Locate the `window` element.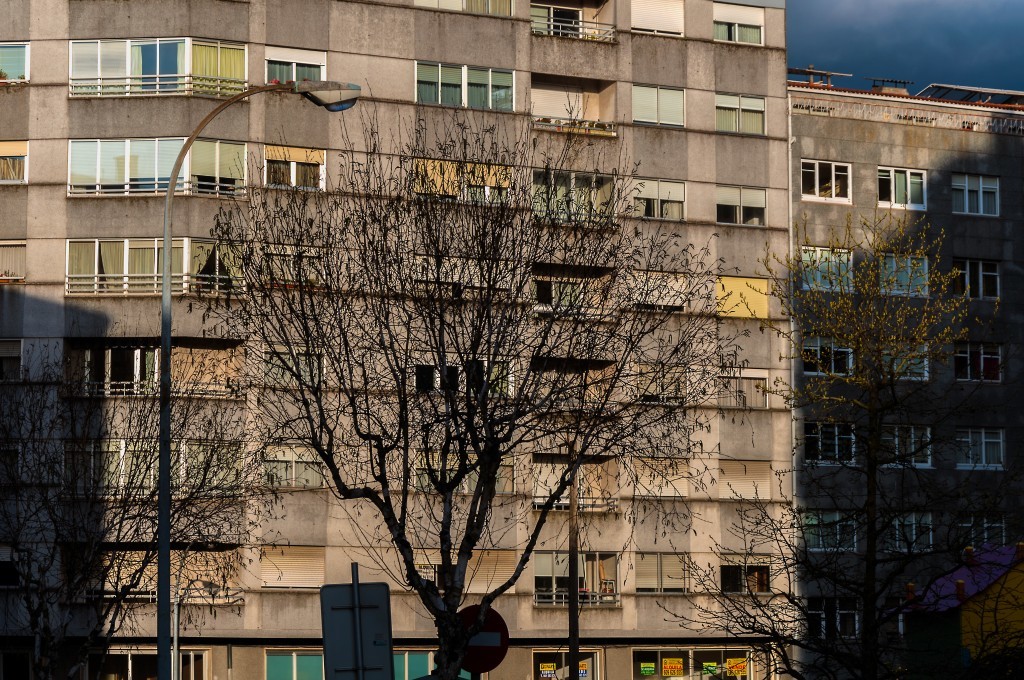
Element bbox: bbox=(263, 342, 328, 385).
